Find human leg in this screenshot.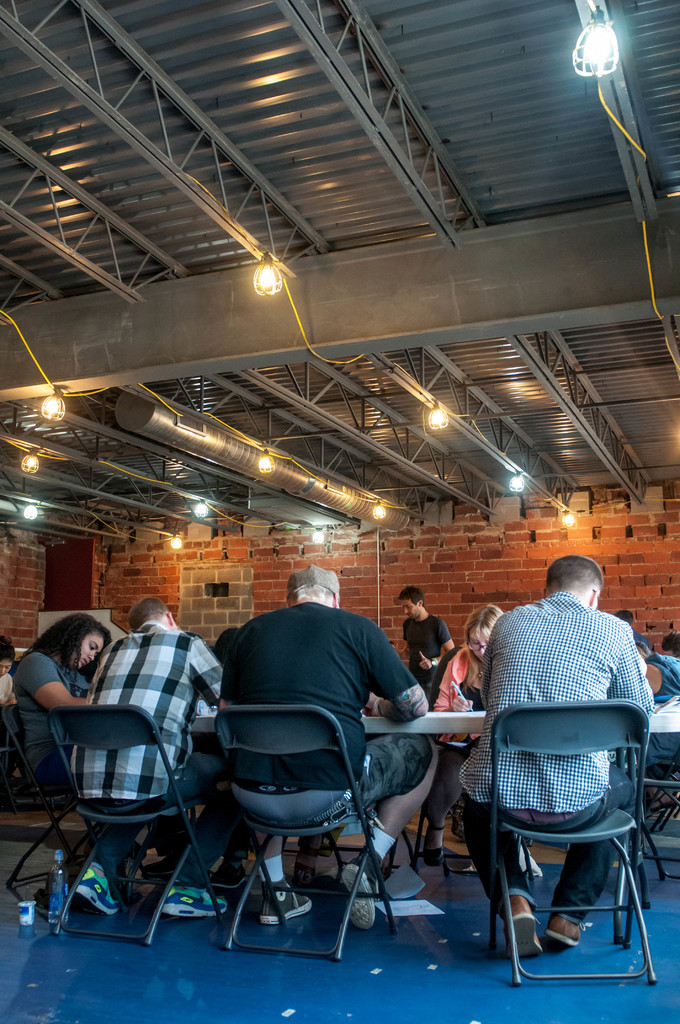
The bounding box for human leg is box=[146, 746, 245, 916].
